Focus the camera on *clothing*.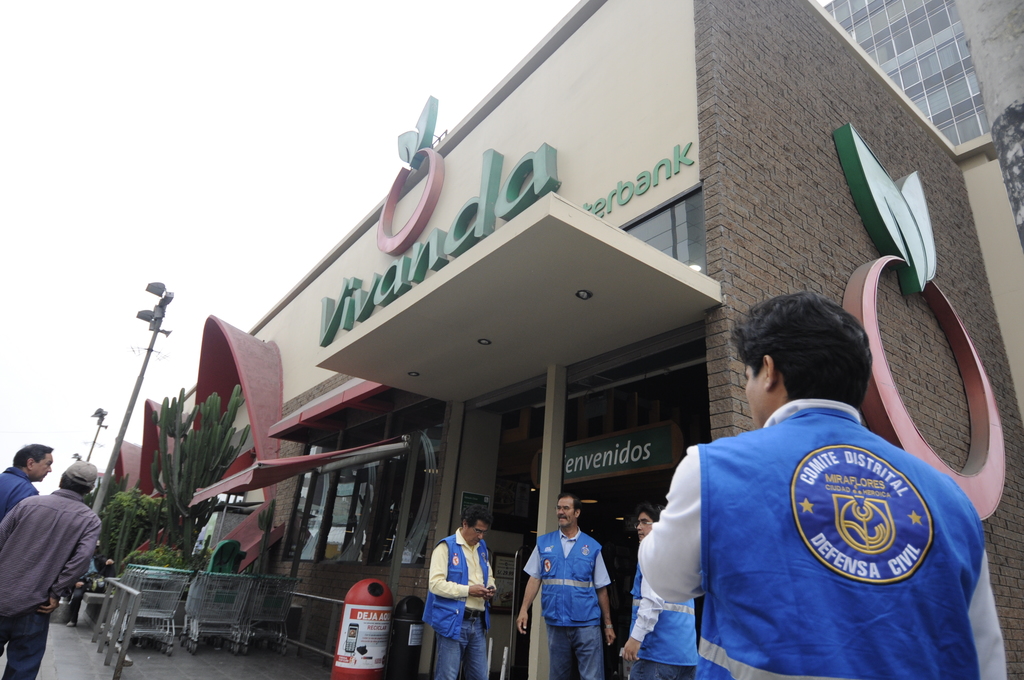
Focus region: l=626, t=564, r=692, b=679.
